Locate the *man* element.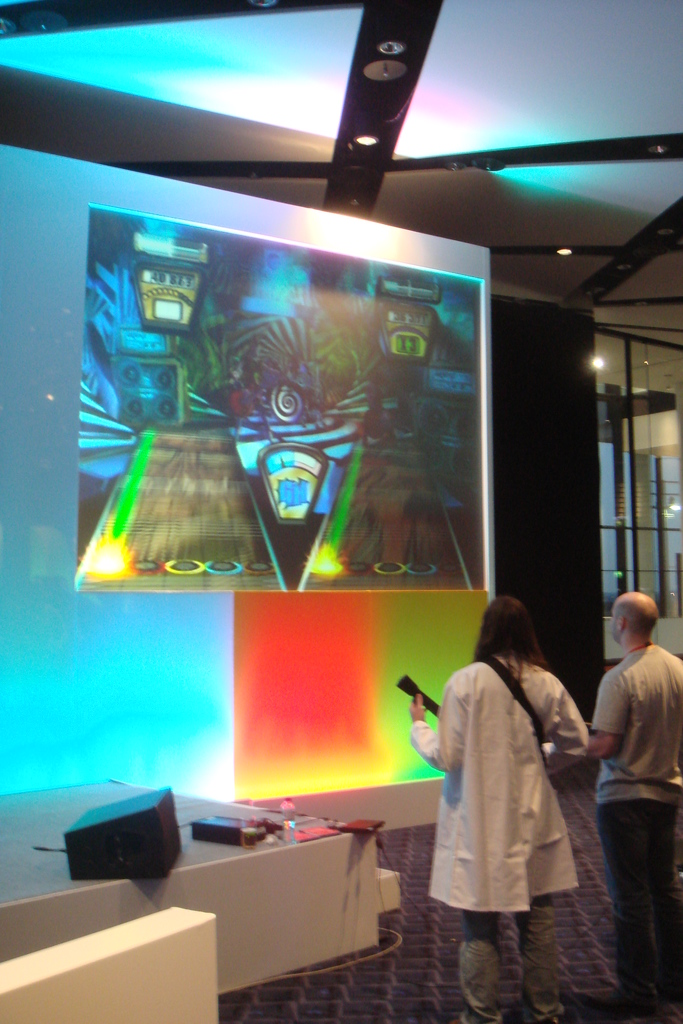
Element bbox: <bbox>591, 596, 682, 935</bbox>.
